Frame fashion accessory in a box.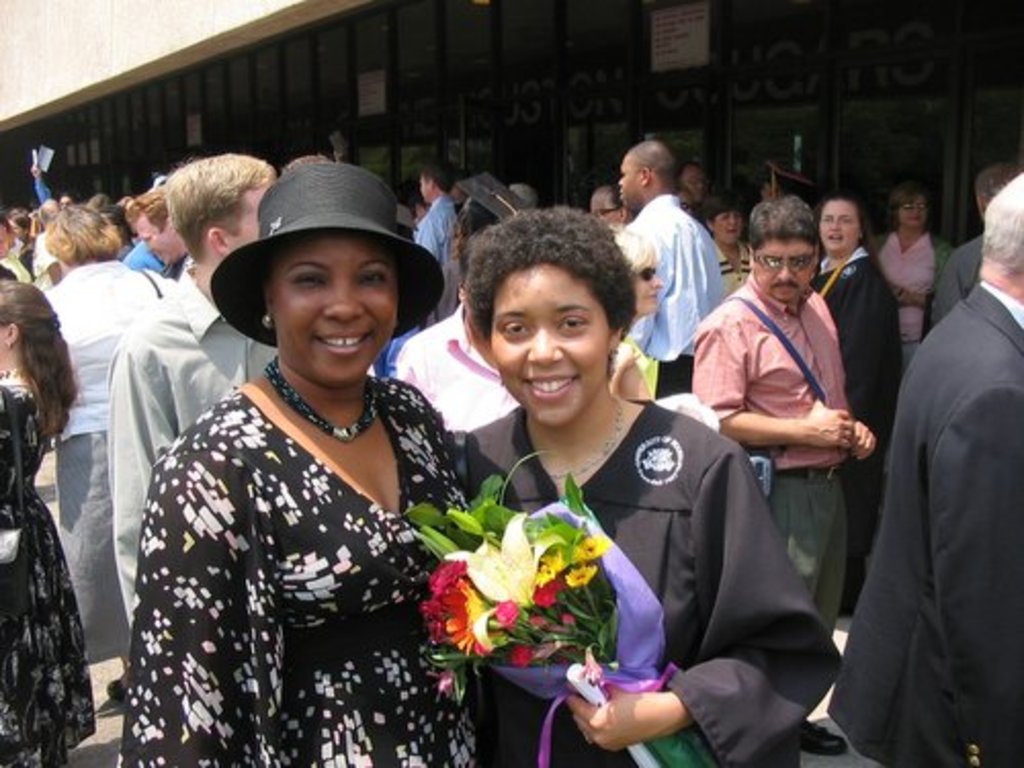
[x1=639, y1=266, x2=657, y2=285].
